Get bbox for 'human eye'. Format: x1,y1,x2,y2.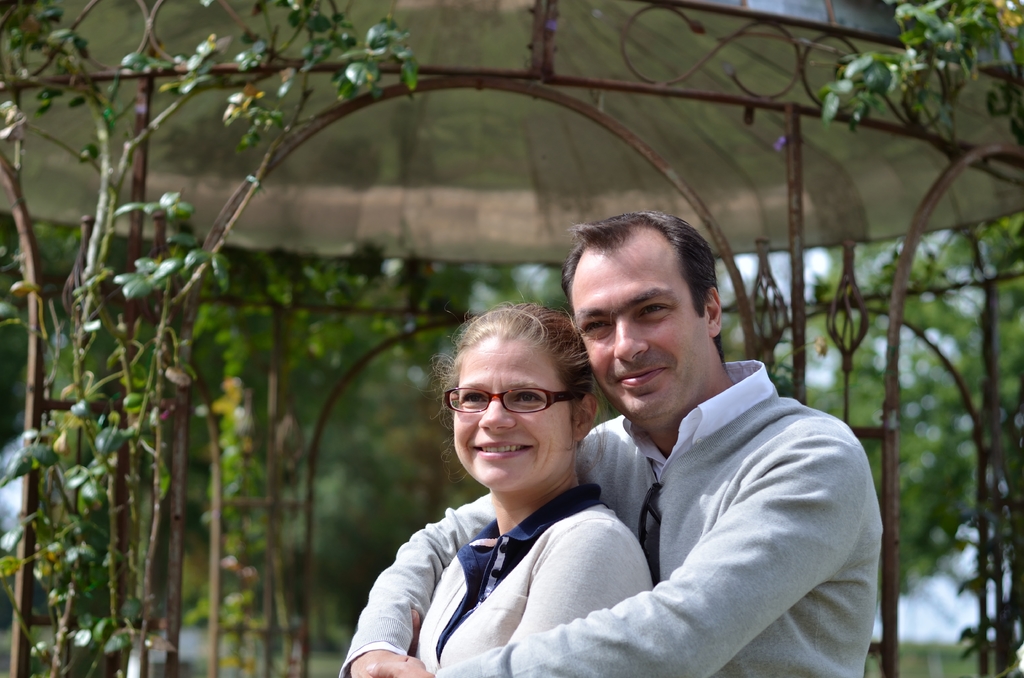
509,391,548,410.
